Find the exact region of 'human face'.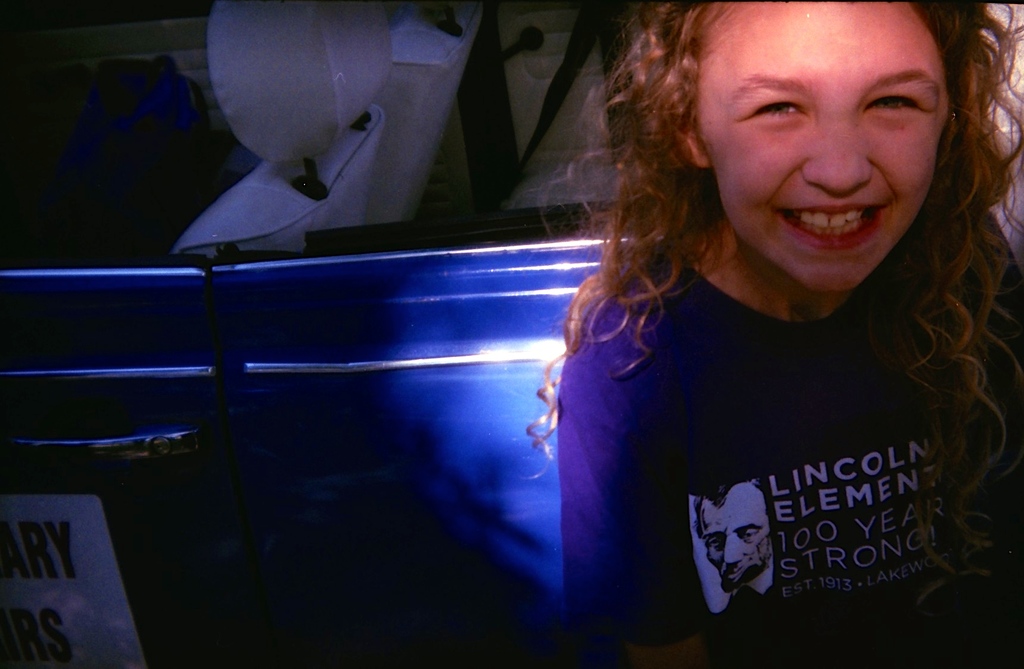
Exact region: pyautogui.locateOnScreen(693, 4, 952, 294).
